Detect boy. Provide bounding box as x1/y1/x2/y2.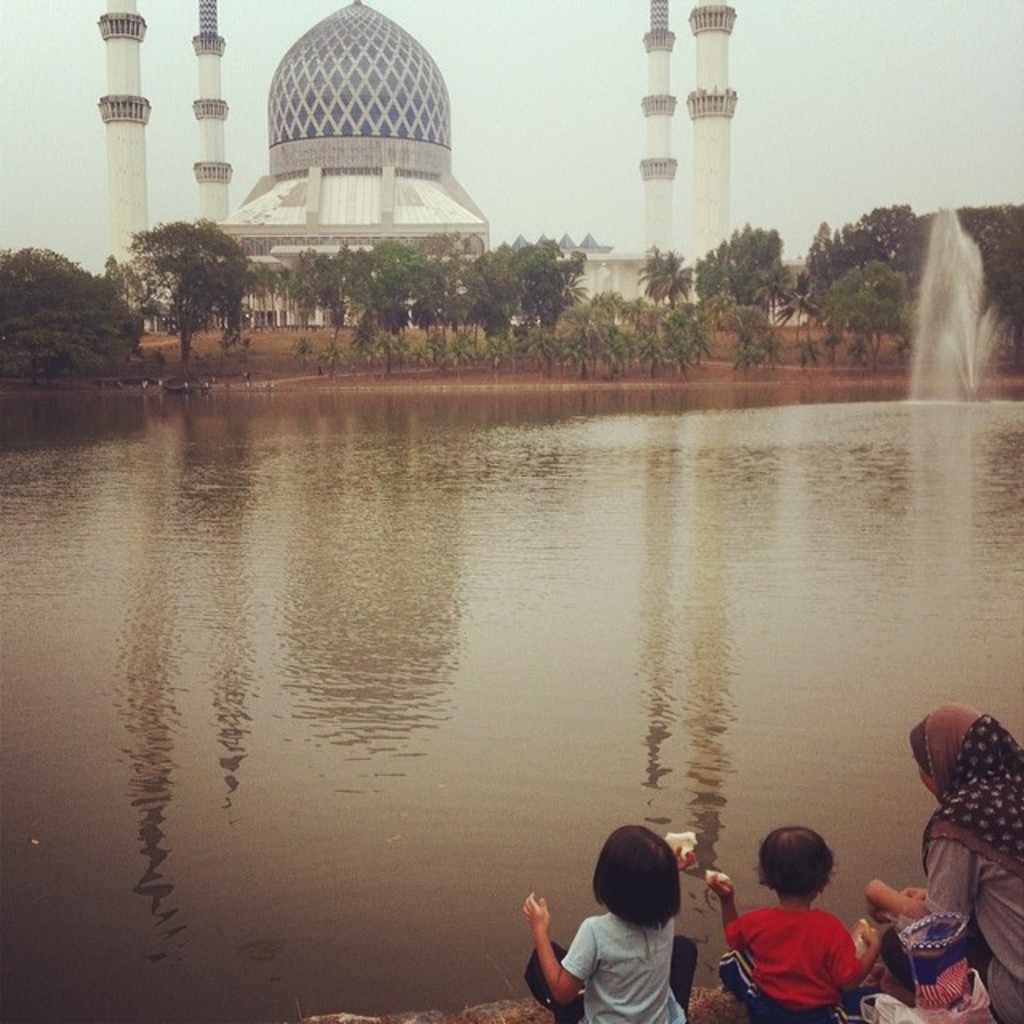
706/832/882/1023.
